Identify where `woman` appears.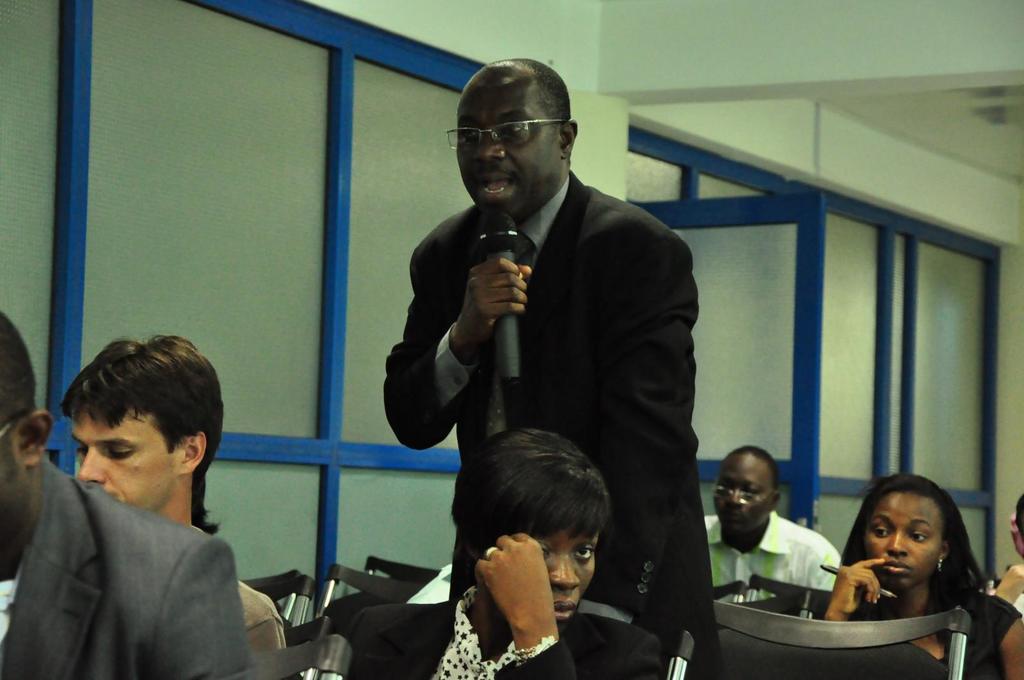
Appears at [left=334, top=422, right=670, bottom=676].
